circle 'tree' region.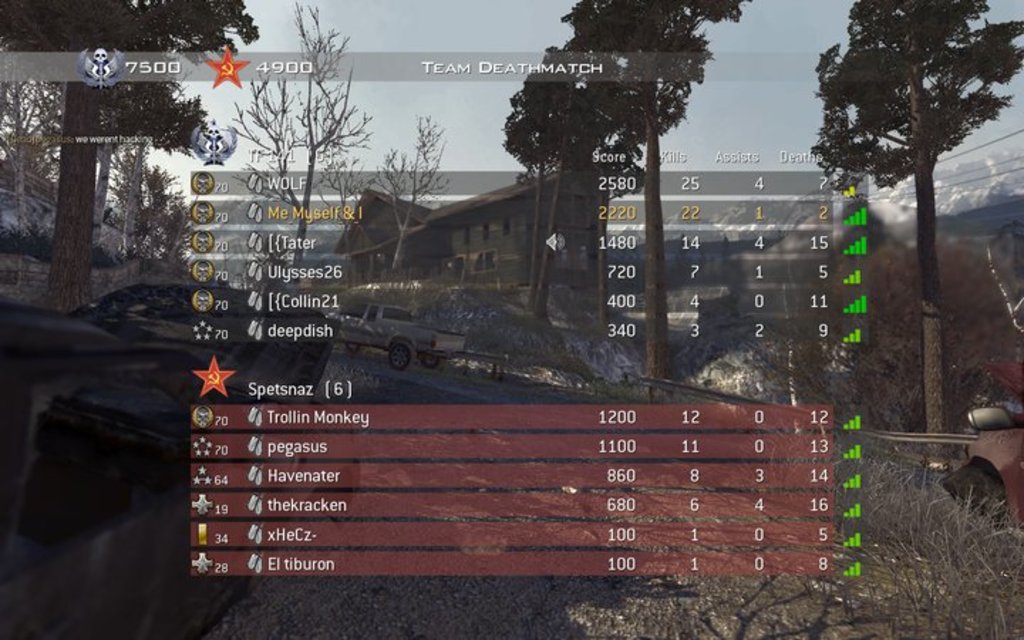
Region: {"left": 228, "top": 0, "right": 383, "bottom": 313}.
